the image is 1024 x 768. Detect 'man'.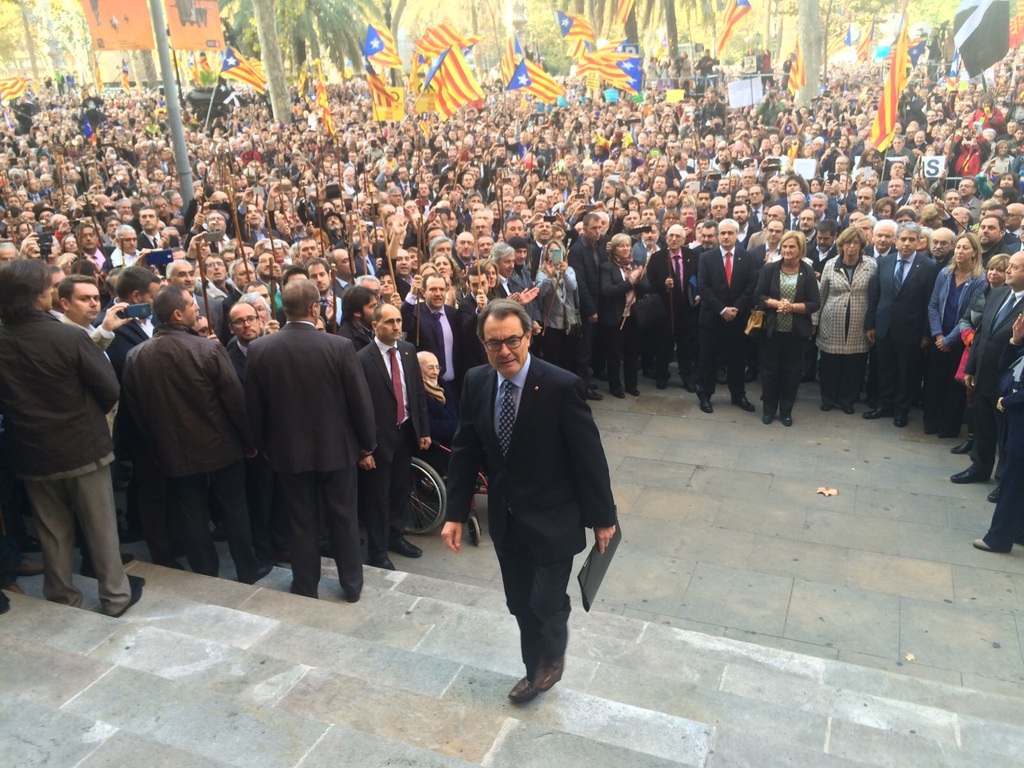
Detection: {"x1": 518, "y1": 210, "x2": 552, "y2": 271}.
